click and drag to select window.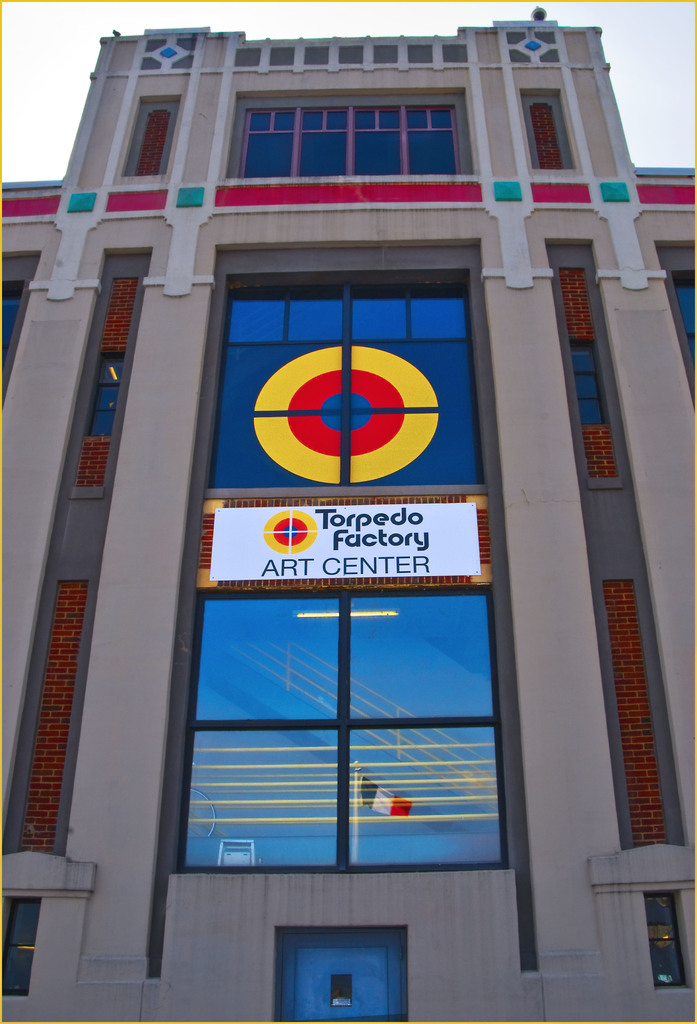
Selection: rect(526, 94, 566, 181).
